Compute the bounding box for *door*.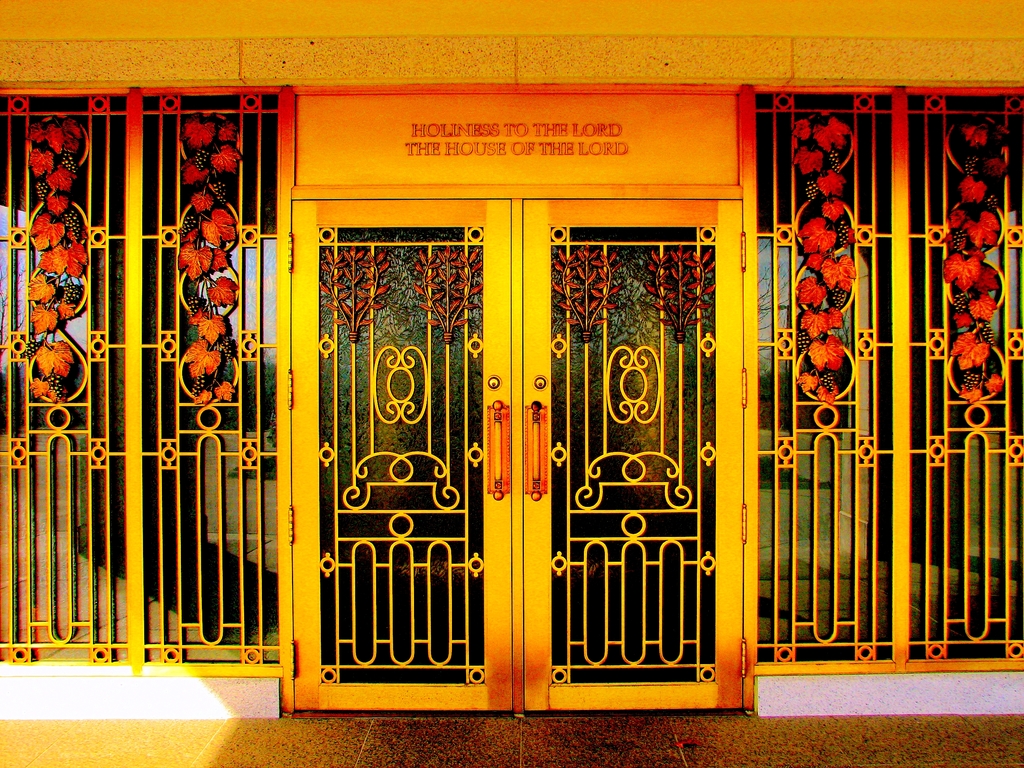
pyautogui.locateOnScreen(522, 195, 742, 710).
